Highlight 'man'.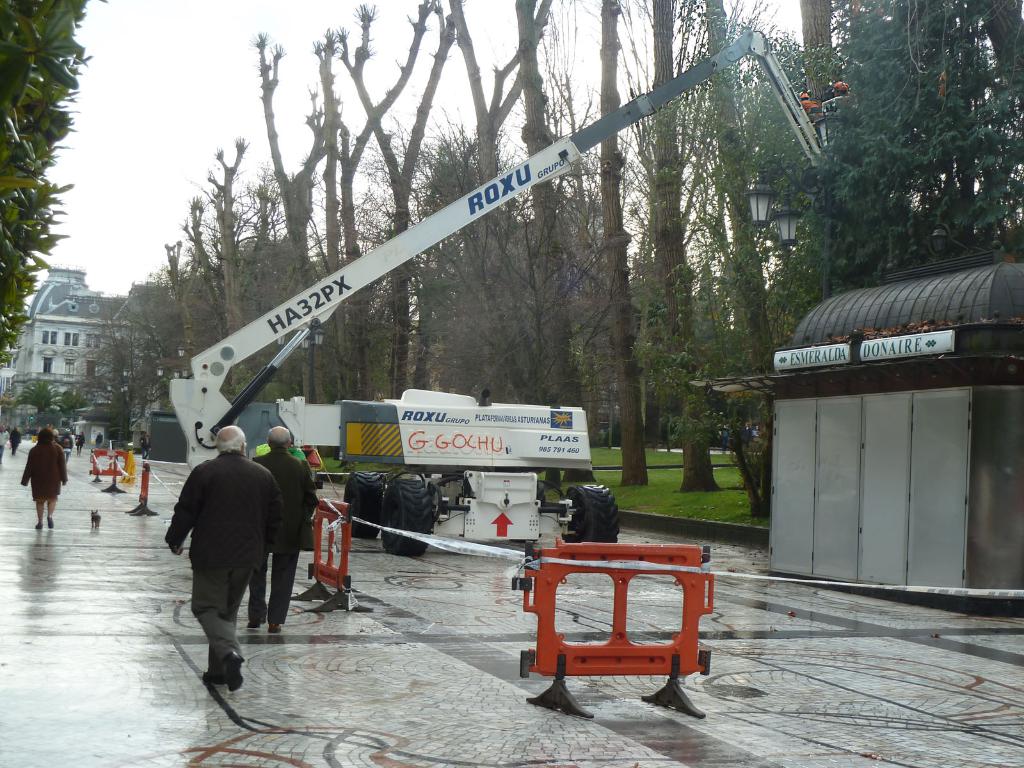
Highlighted region: (166, 427, 273, 692).
